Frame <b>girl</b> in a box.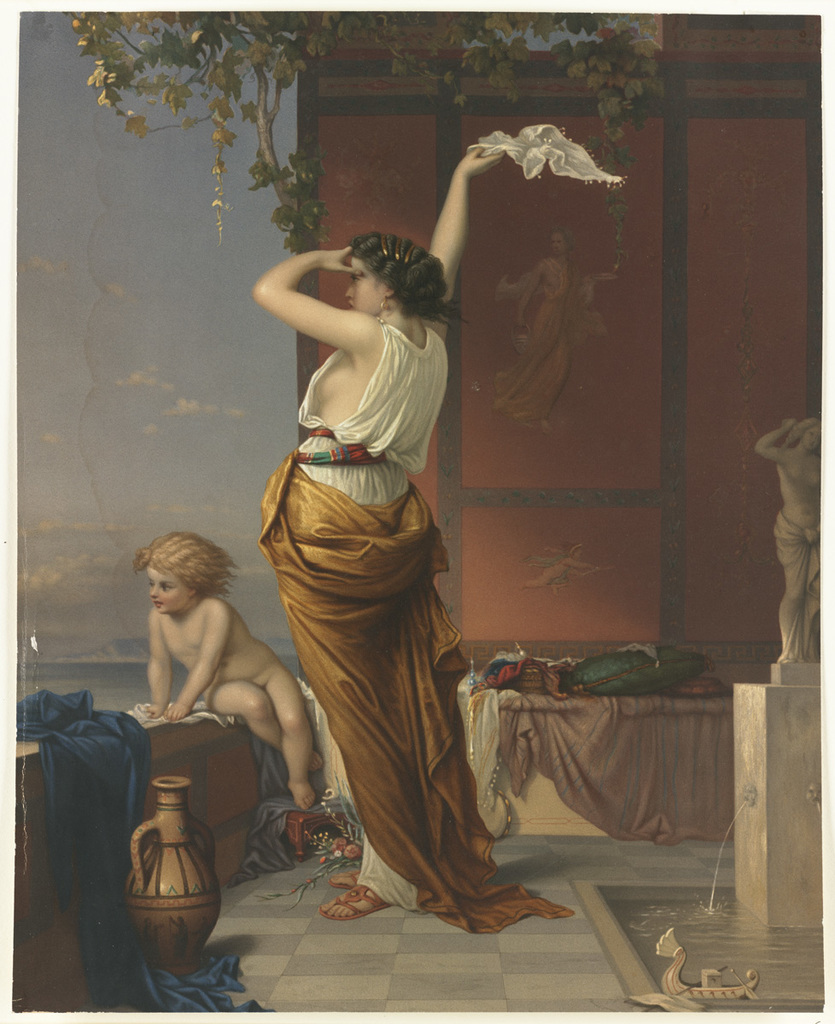
[143,526,314,820].
